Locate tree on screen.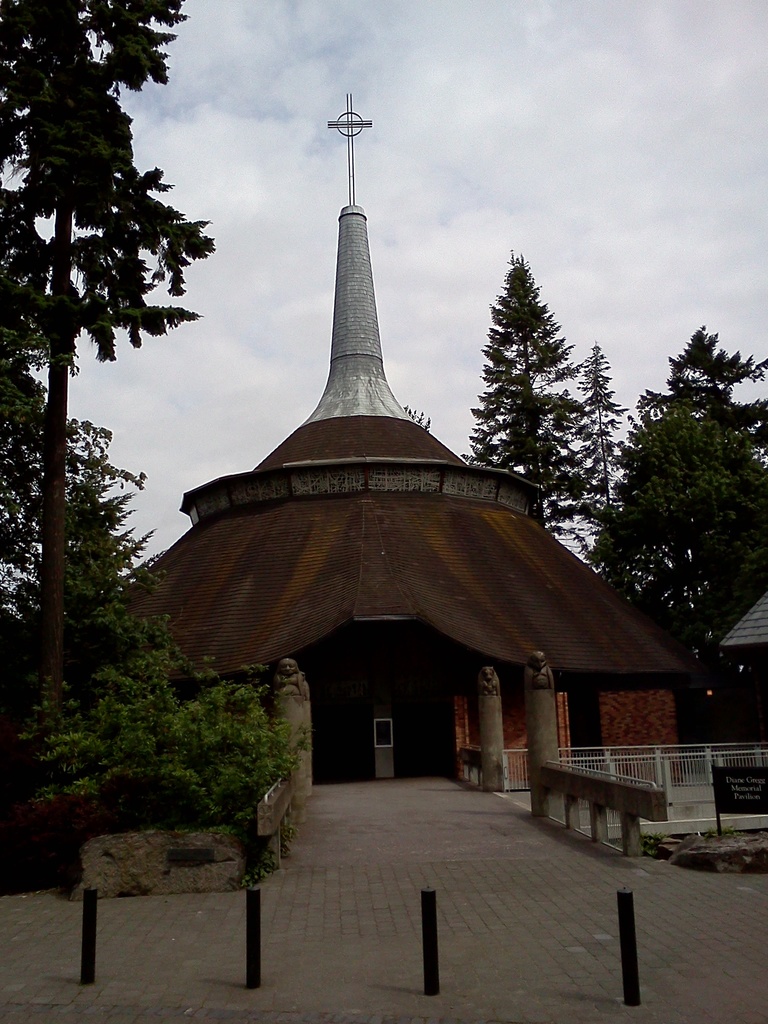
On screen at pyautogui.locateOnScreen(465, 248, 621, 568).
